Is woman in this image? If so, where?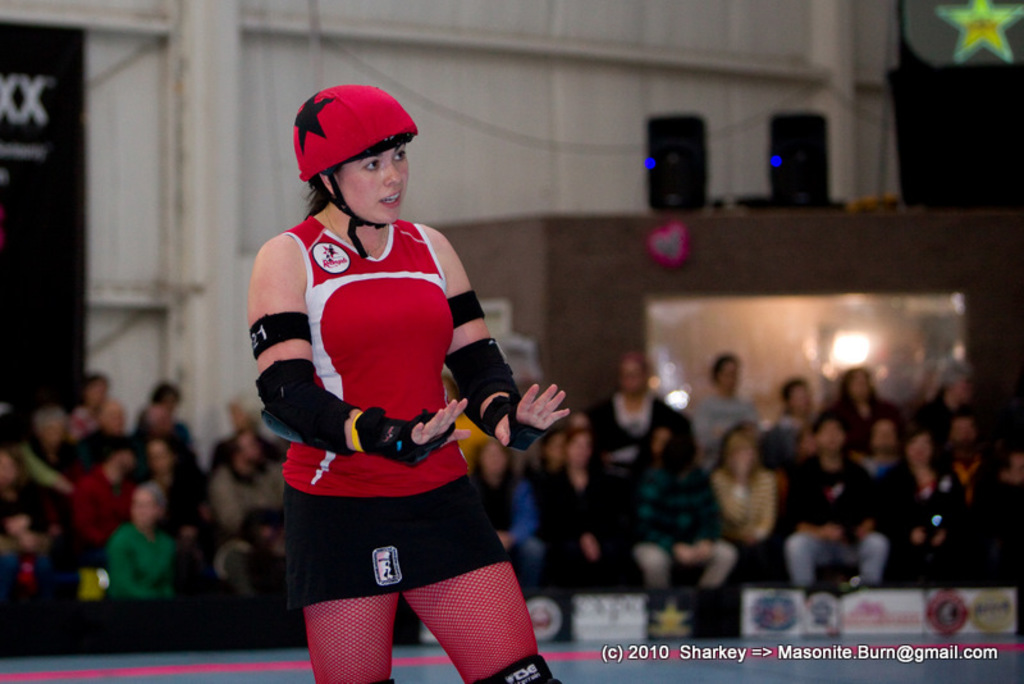
Yes, at (105,475,179,601).
